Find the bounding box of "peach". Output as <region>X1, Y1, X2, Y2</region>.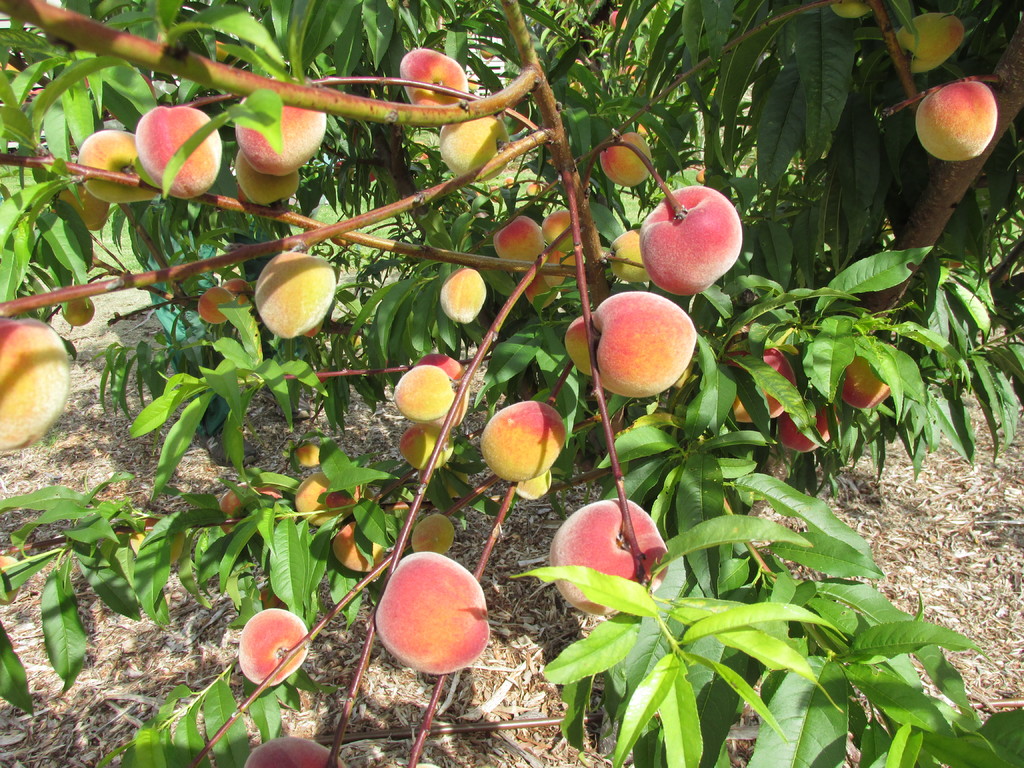
<region>127, 521, 186, 567</region>.
